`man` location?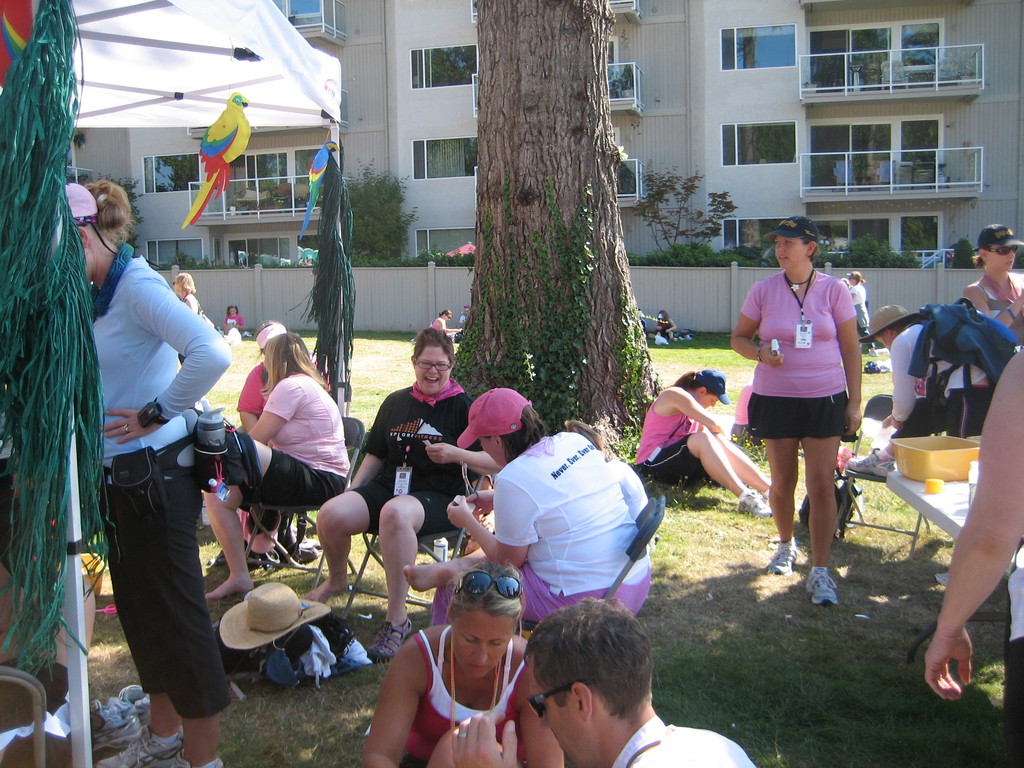
(452, 595, 756, 767)
